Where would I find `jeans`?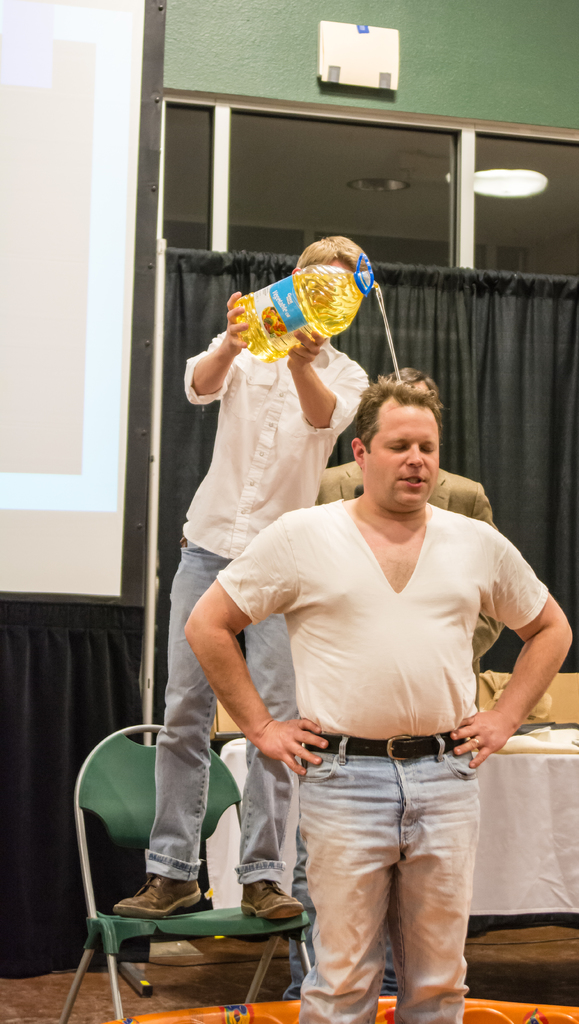
At bbox=(281, 703, 497, 1017).
